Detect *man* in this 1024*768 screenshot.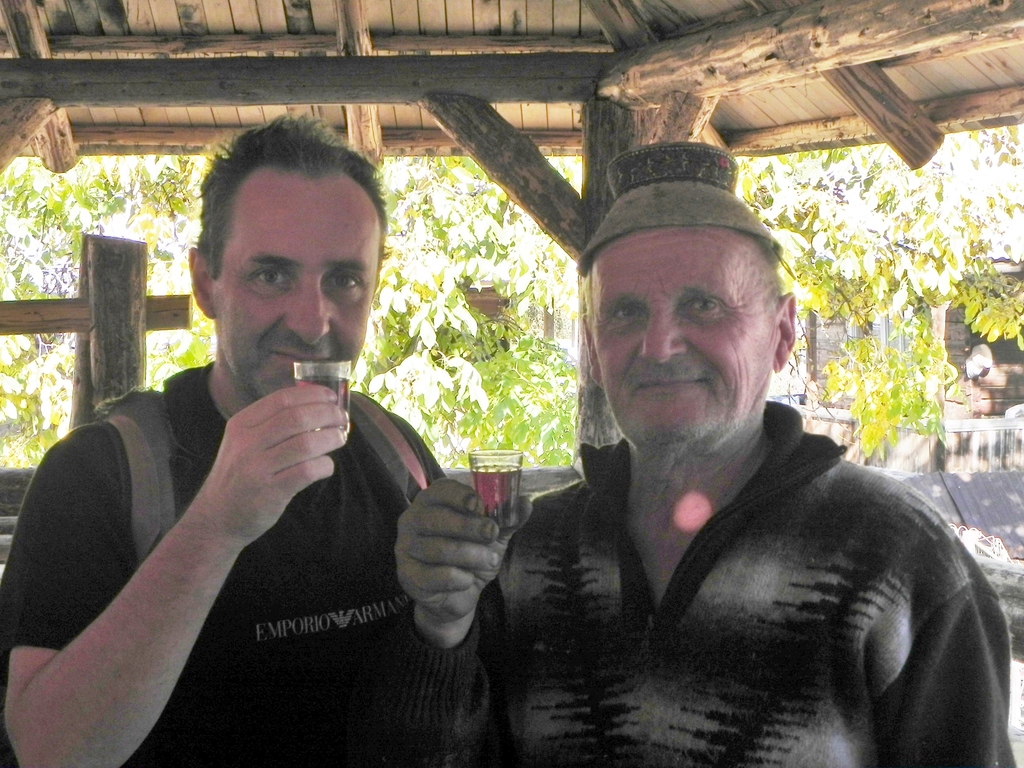
Detection: crop(0, 108, 514, 765).
